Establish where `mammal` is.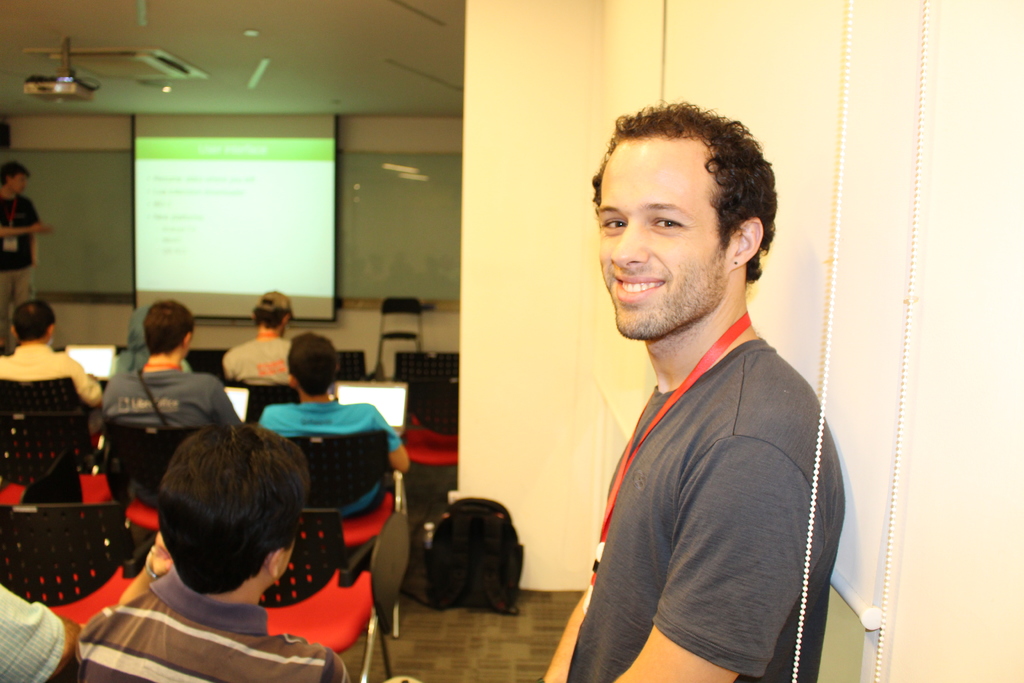
Established at bbox=(105, 296, 249, 424).
